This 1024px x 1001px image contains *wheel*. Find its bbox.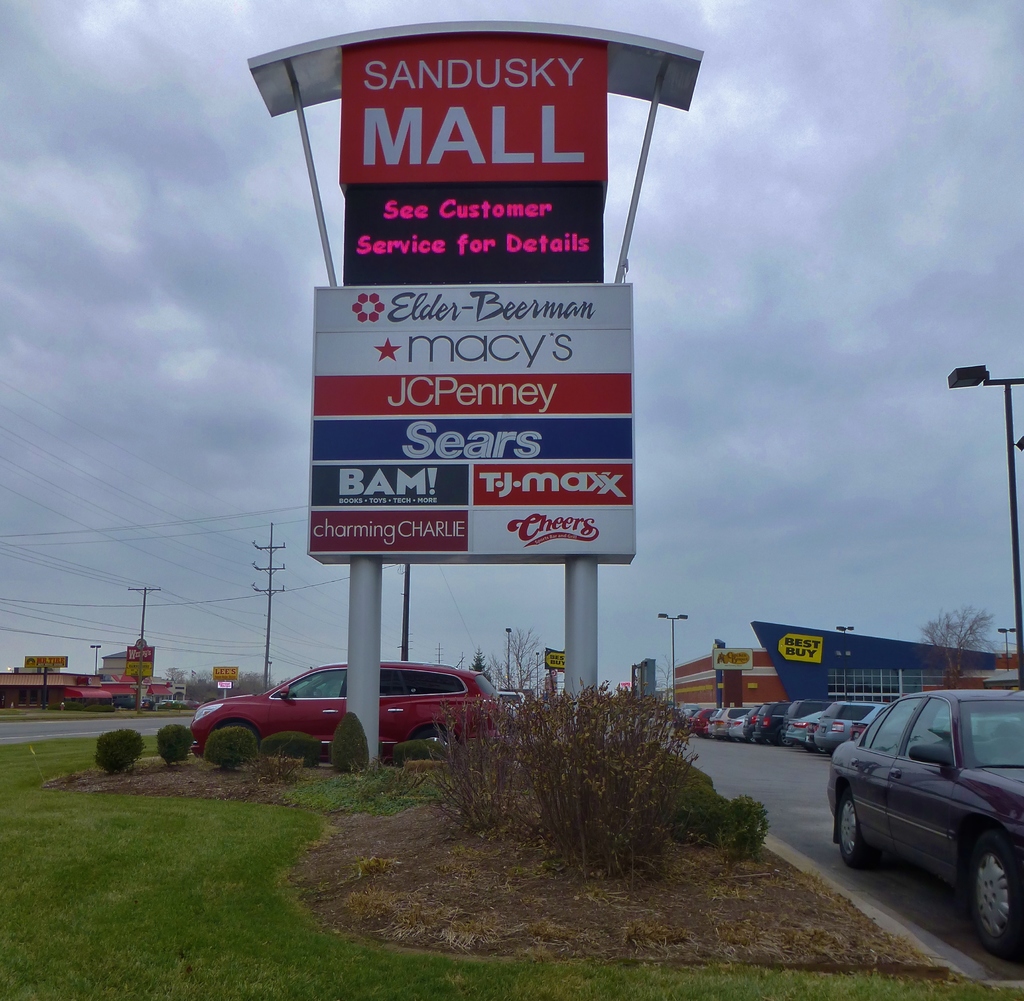
(829, 791, 865, 858).
